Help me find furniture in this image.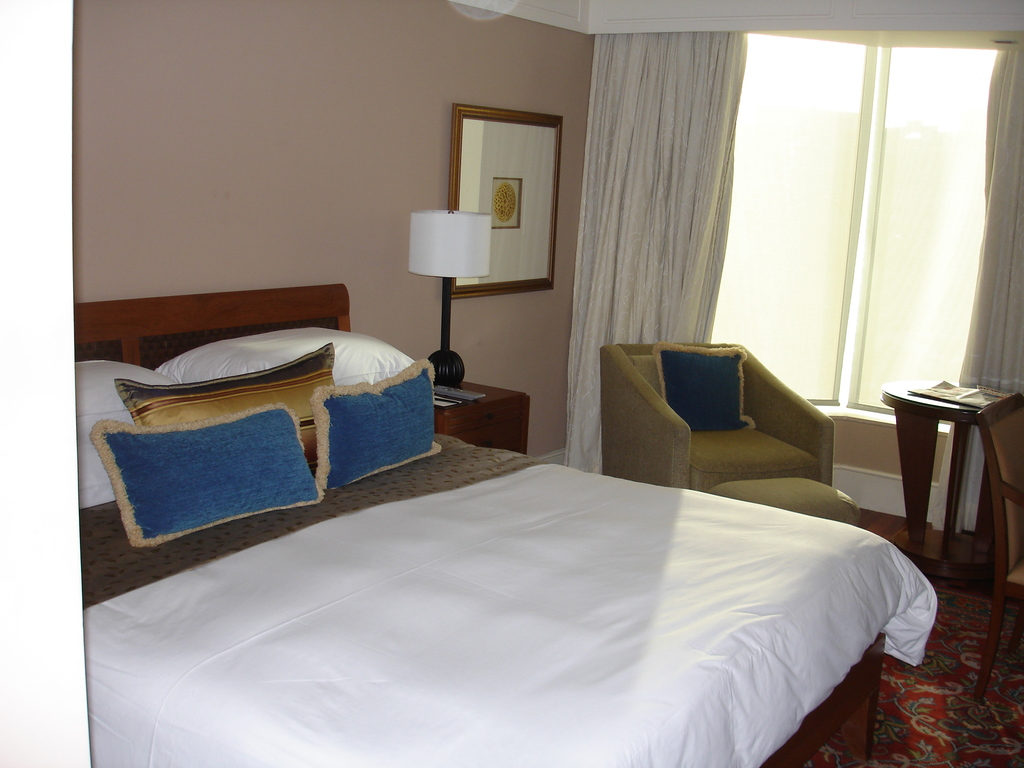
Found it: x1=713 y1=482 x2=862 y2=527.
